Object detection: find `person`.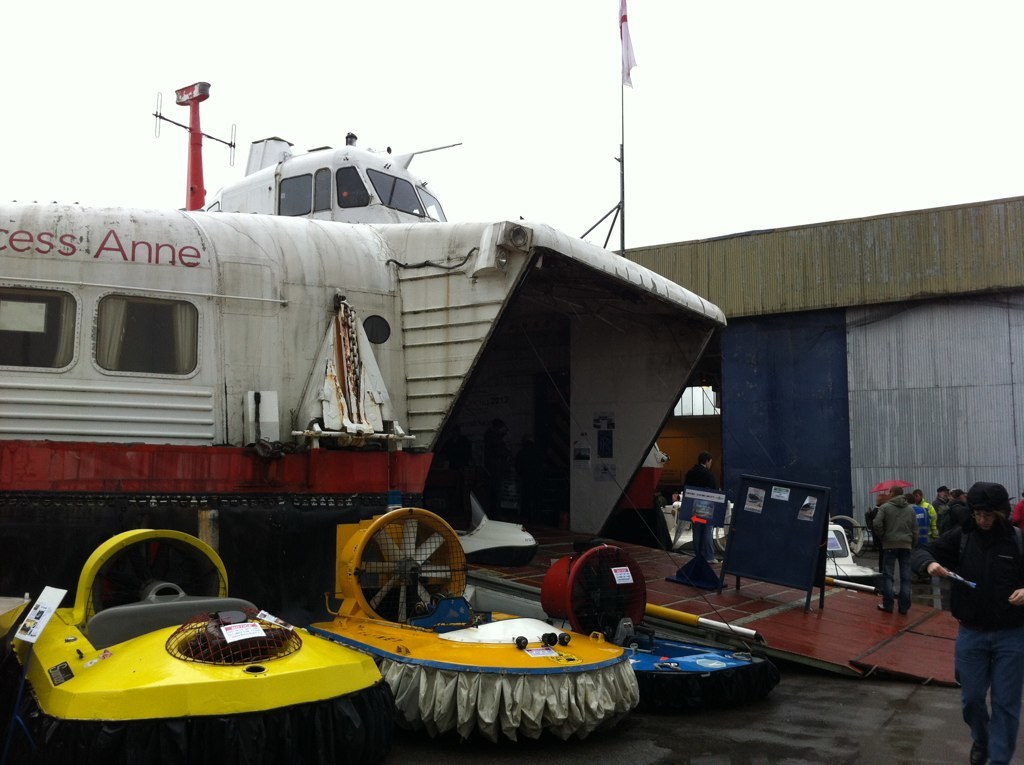
926/487/953/530.
